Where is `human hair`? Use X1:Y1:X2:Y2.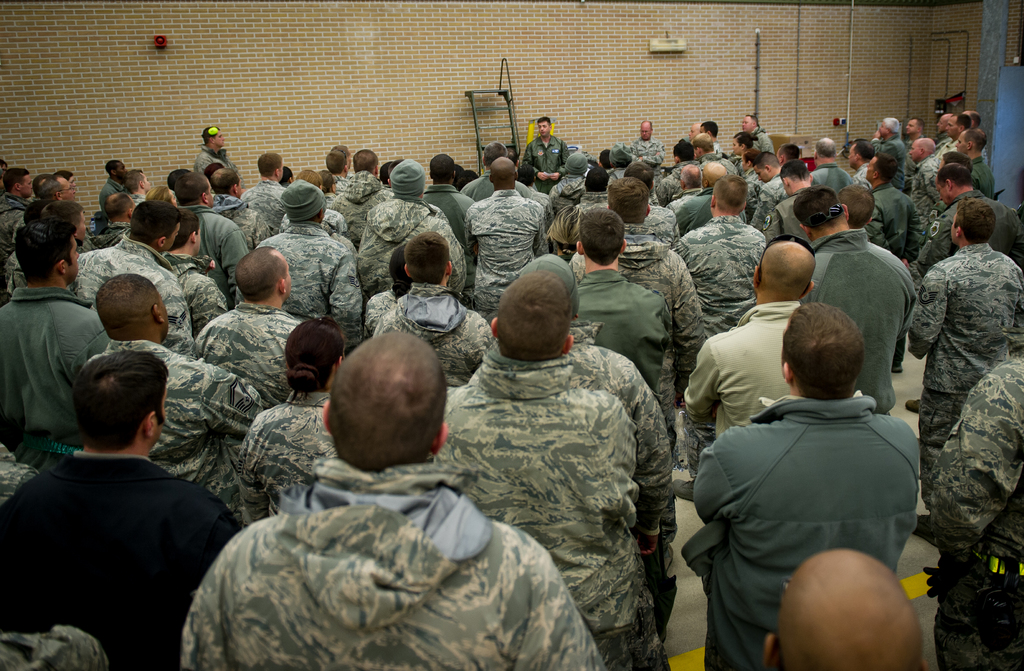
178:177:209:204.
